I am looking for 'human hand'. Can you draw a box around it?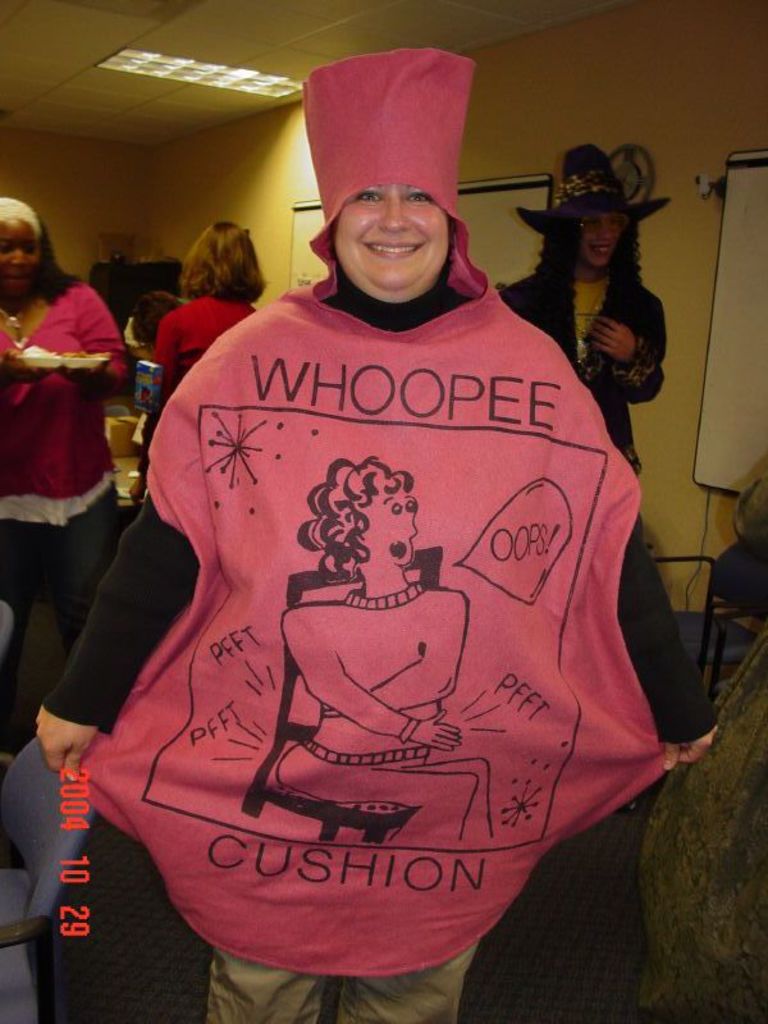
Sure, the bounding box is x1=412 y1=707 x2=463 y2=758.
